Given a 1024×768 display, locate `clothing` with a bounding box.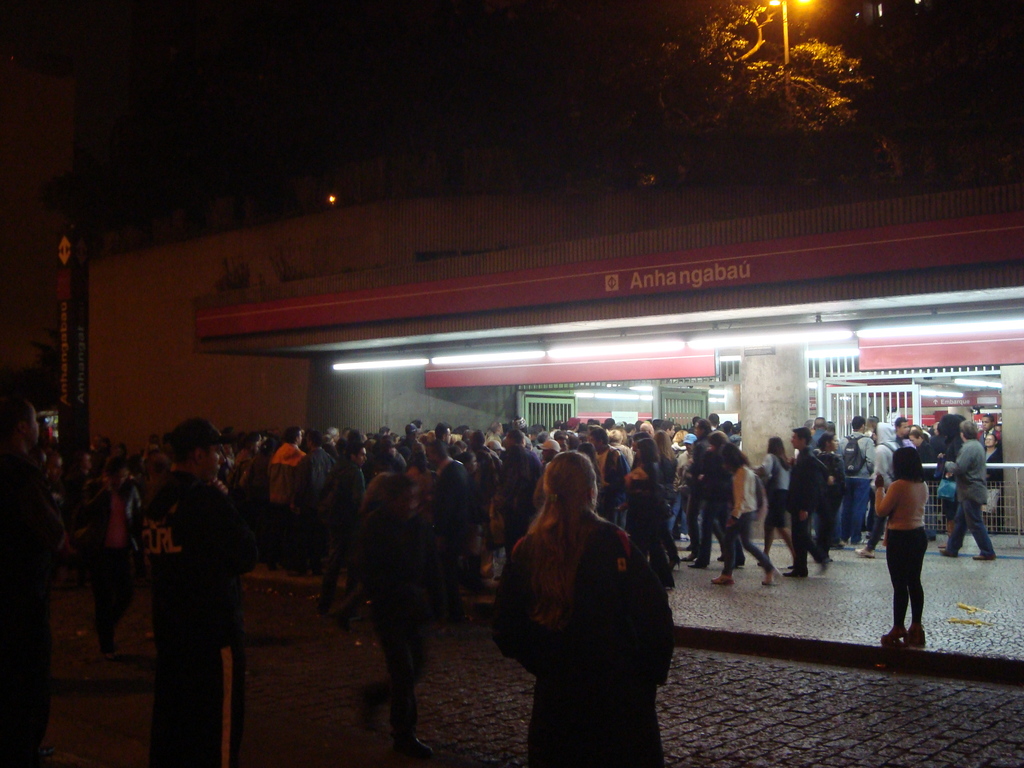
Located: crop(141, 466, 244, 767).
